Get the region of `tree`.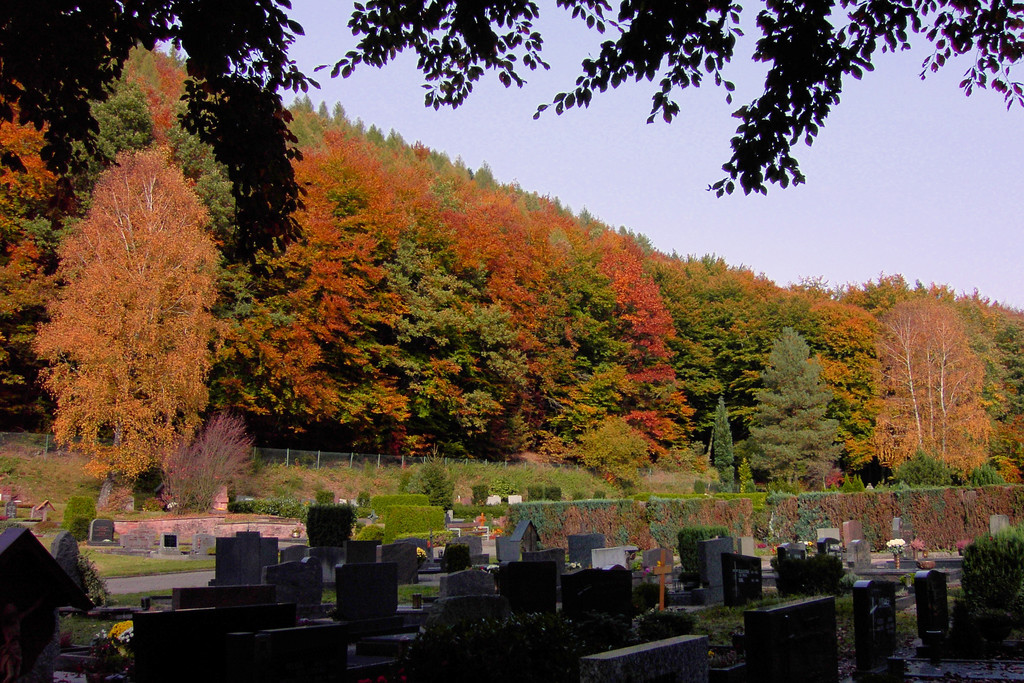
locate(34, 140, 221, 514).
